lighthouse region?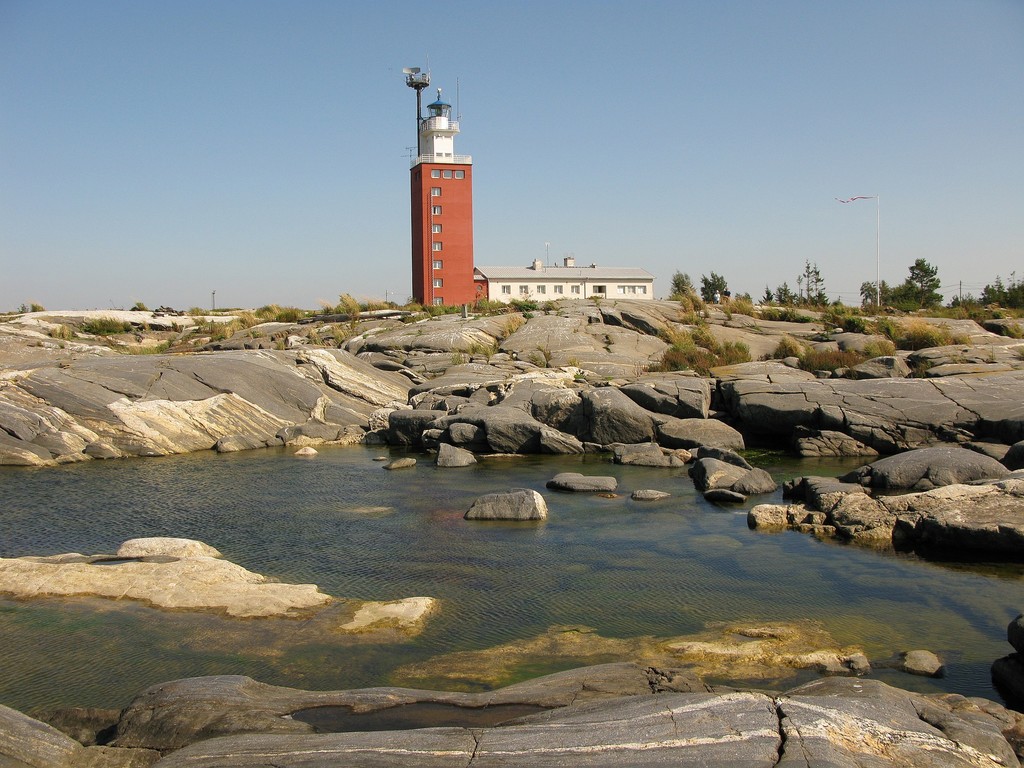
393:77:497:324
